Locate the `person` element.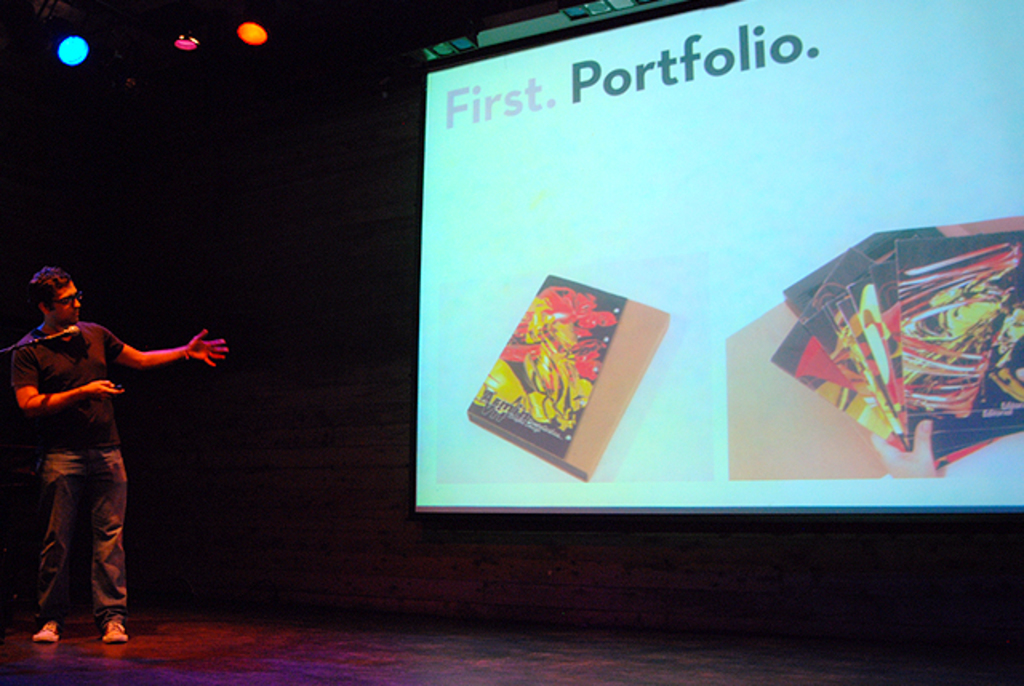
Element bbox: bbox=[6, 253, 203, 633].
